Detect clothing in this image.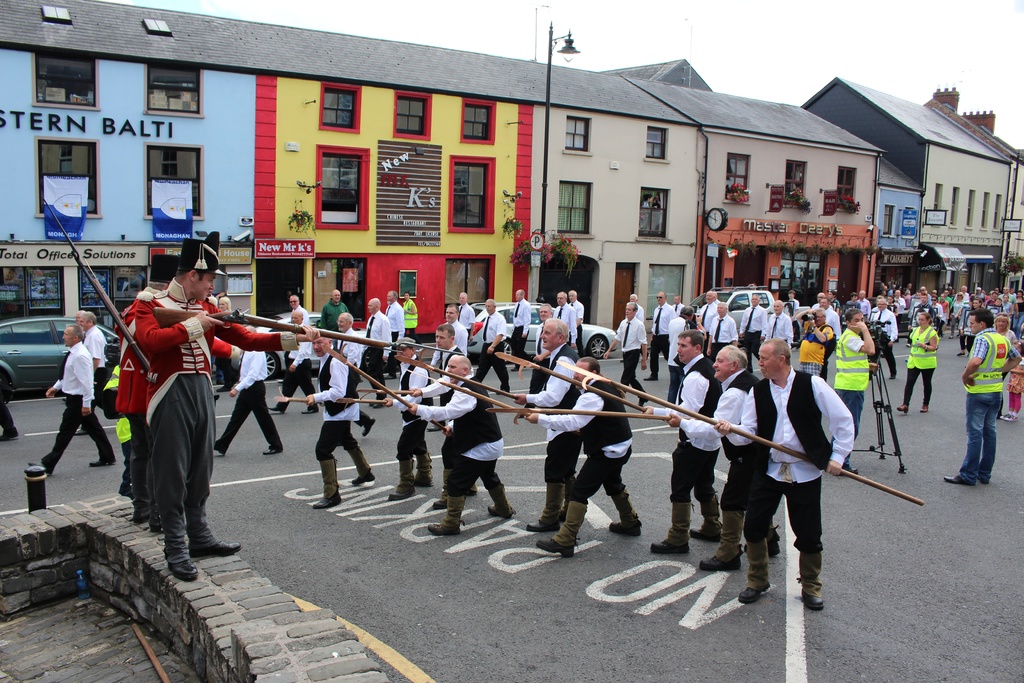
Detection: 867/306/900/373.
